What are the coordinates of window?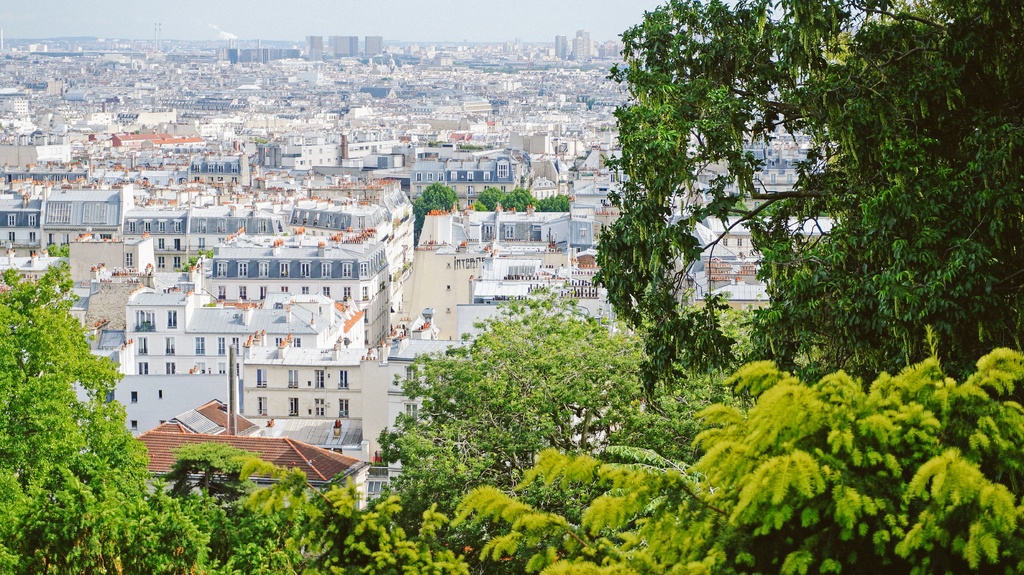
320,262,332,279.
